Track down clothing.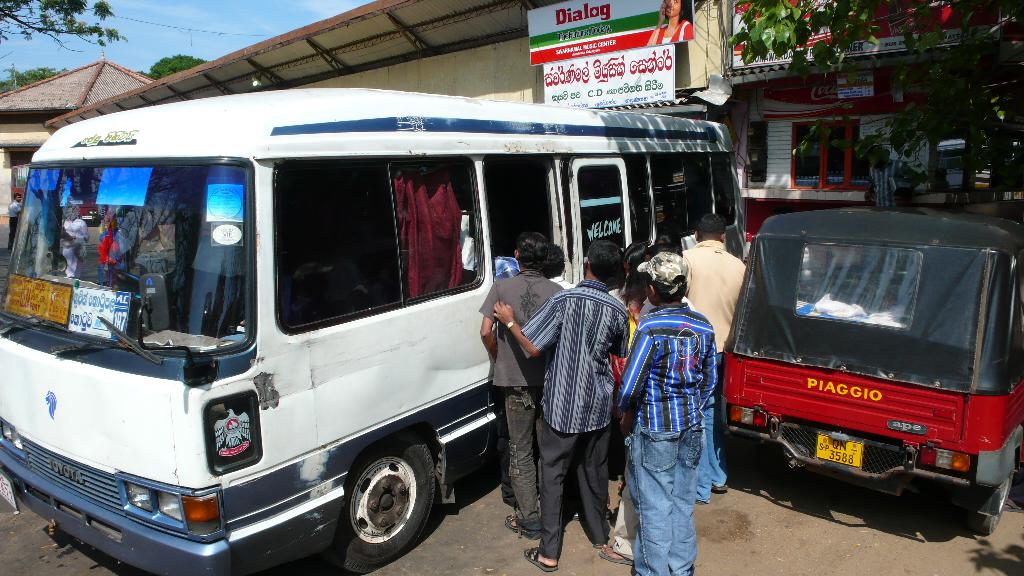
Tracked to <bbox>524, 274, 630, 554</bbox>.
